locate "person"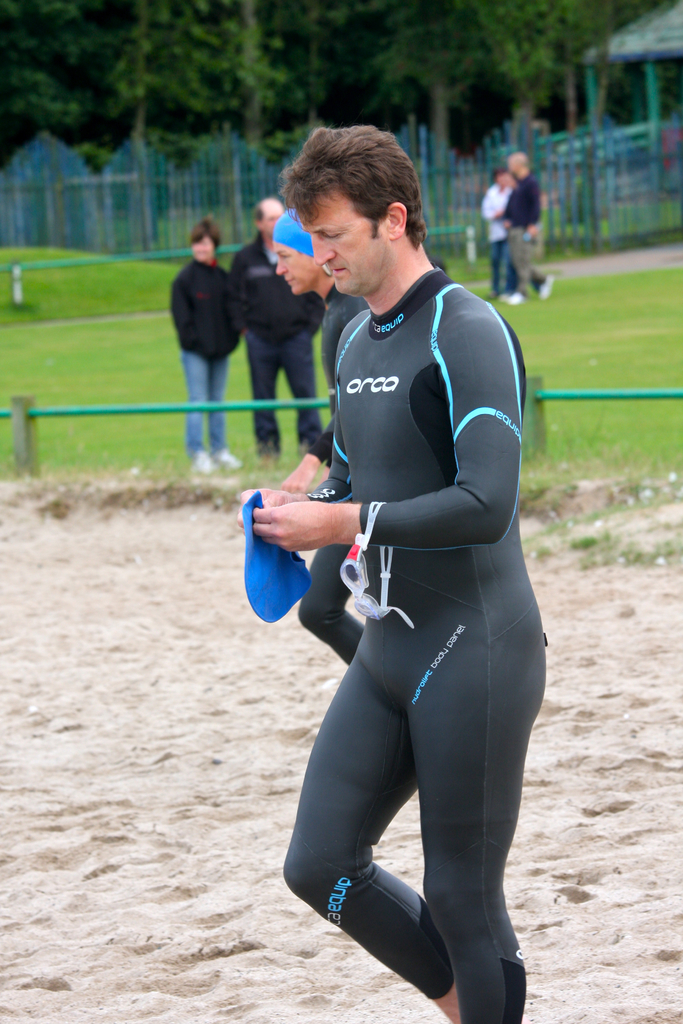
box(495, 148, 551, 307)
